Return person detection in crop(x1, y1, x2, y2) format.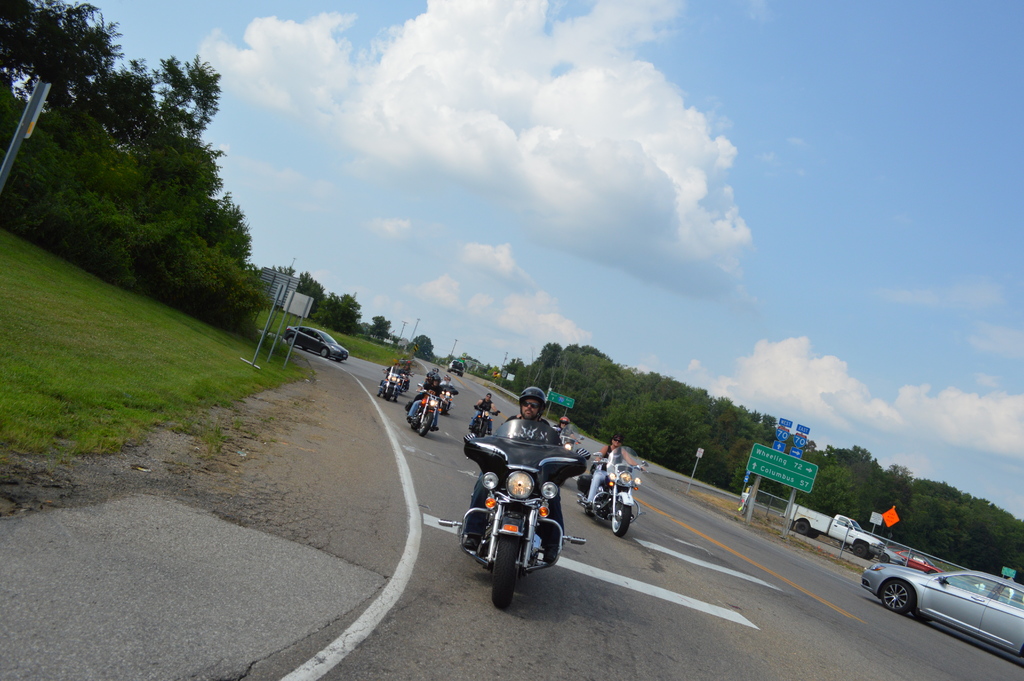
crop(458, 386, 591, 550).
